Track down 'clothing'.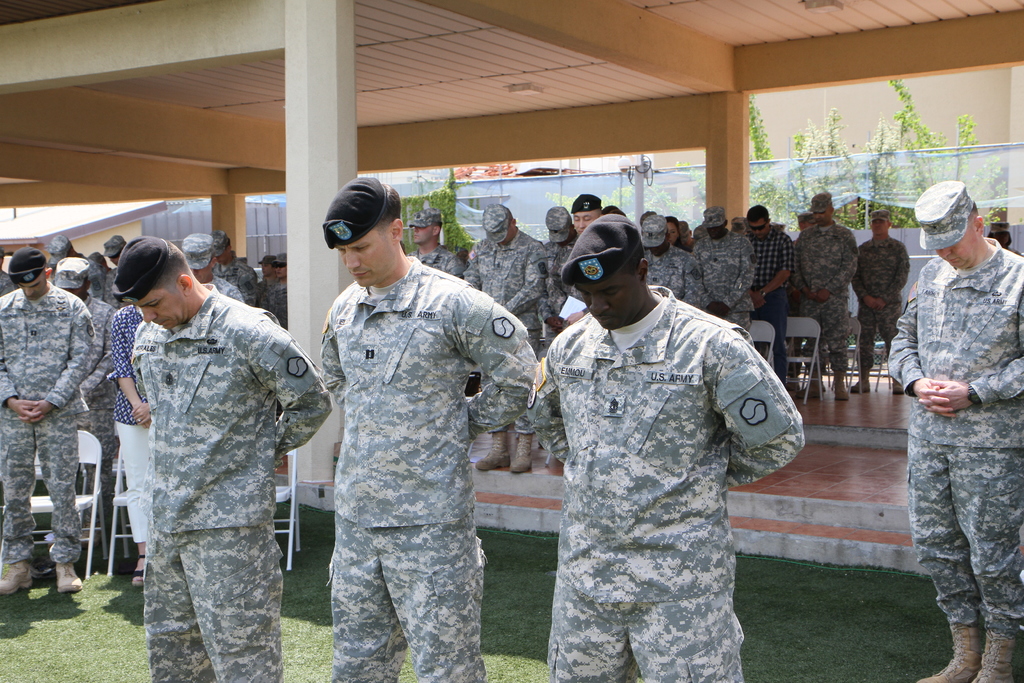
Tracked to {"x1": 852, "y1": 238, "x2": 909, "y2": 309}.
